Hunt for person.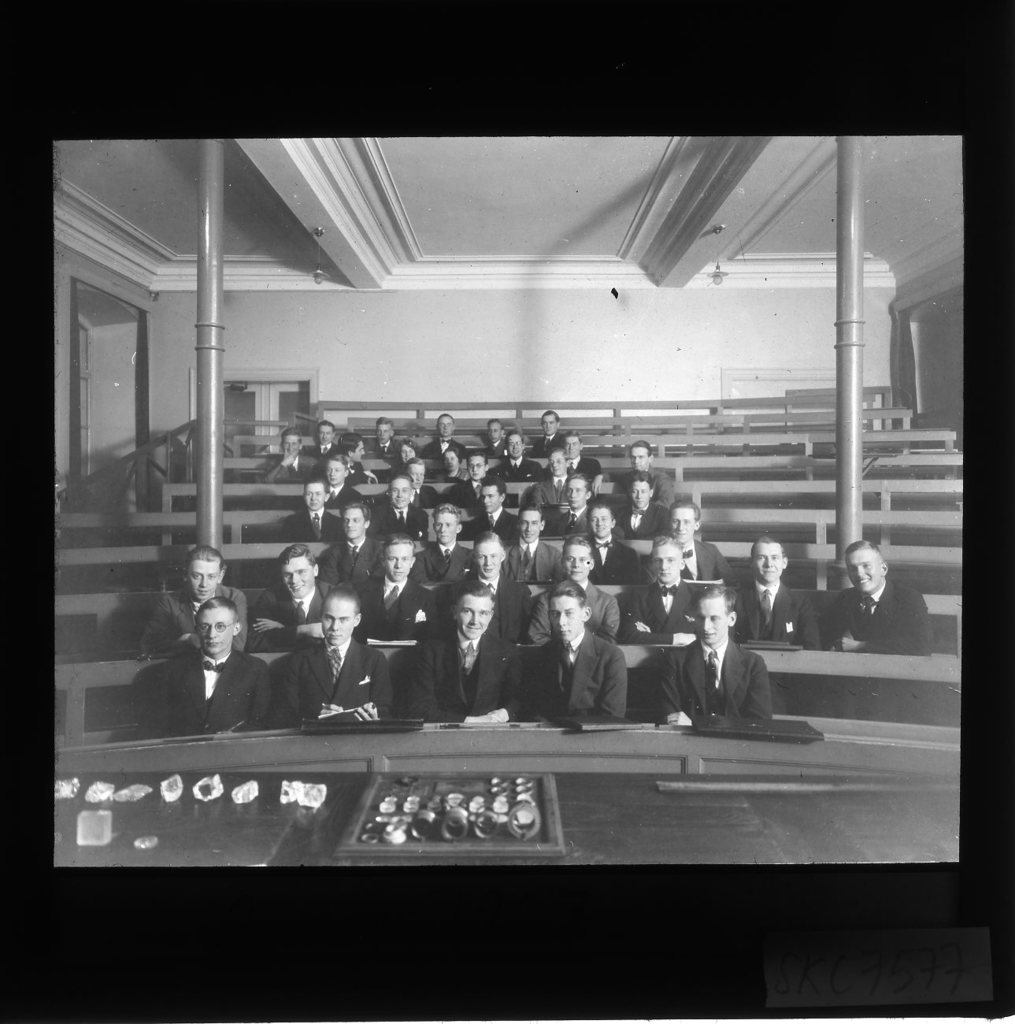
Hunted down at (left=521, top=531, right=627, bottom=644).
